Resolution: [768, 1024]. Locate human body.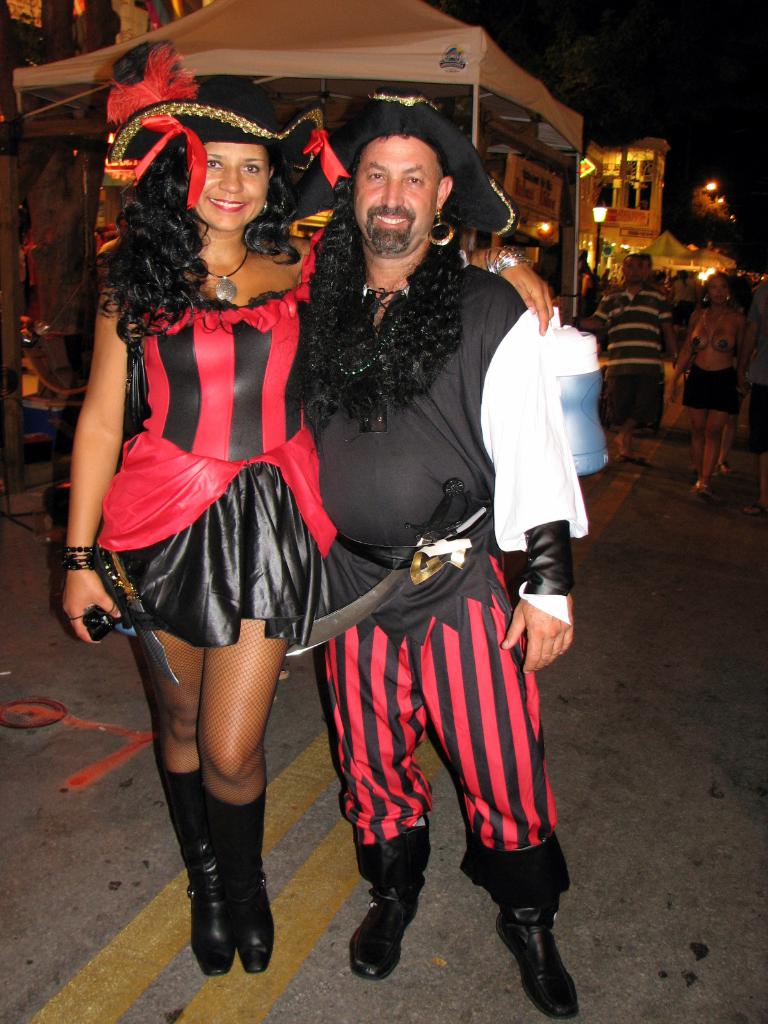
[left=589, top=282, right=674, bottom=475].
